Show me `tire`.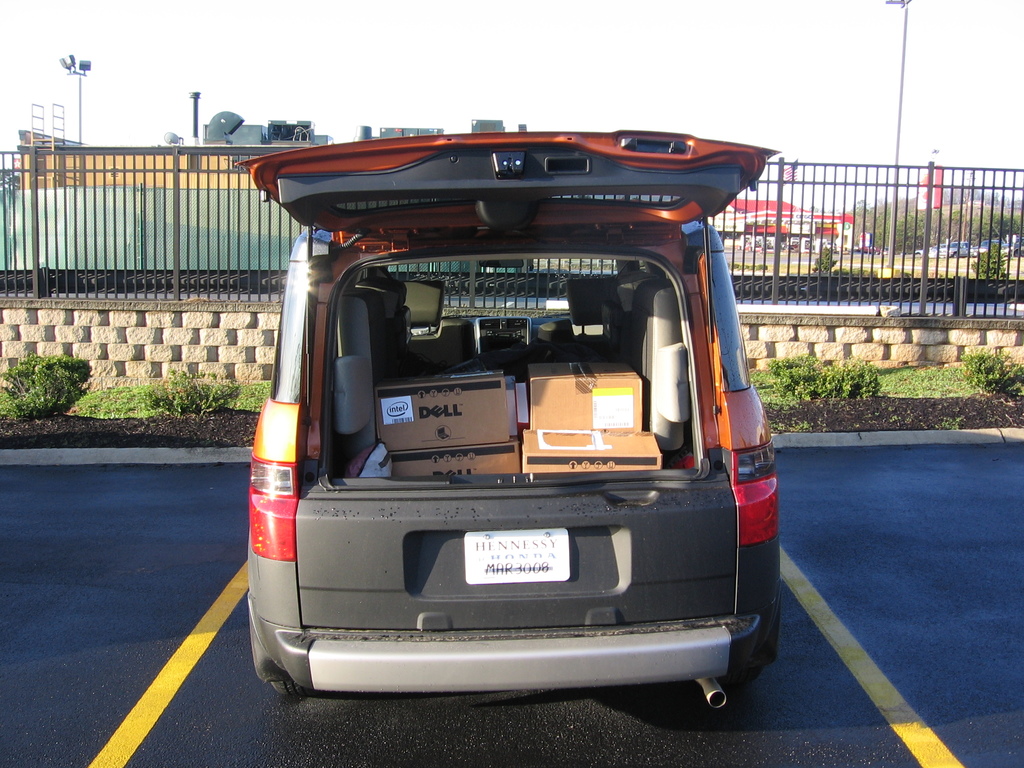
`tire` is here: Rect(717, 671, 762, 687).
